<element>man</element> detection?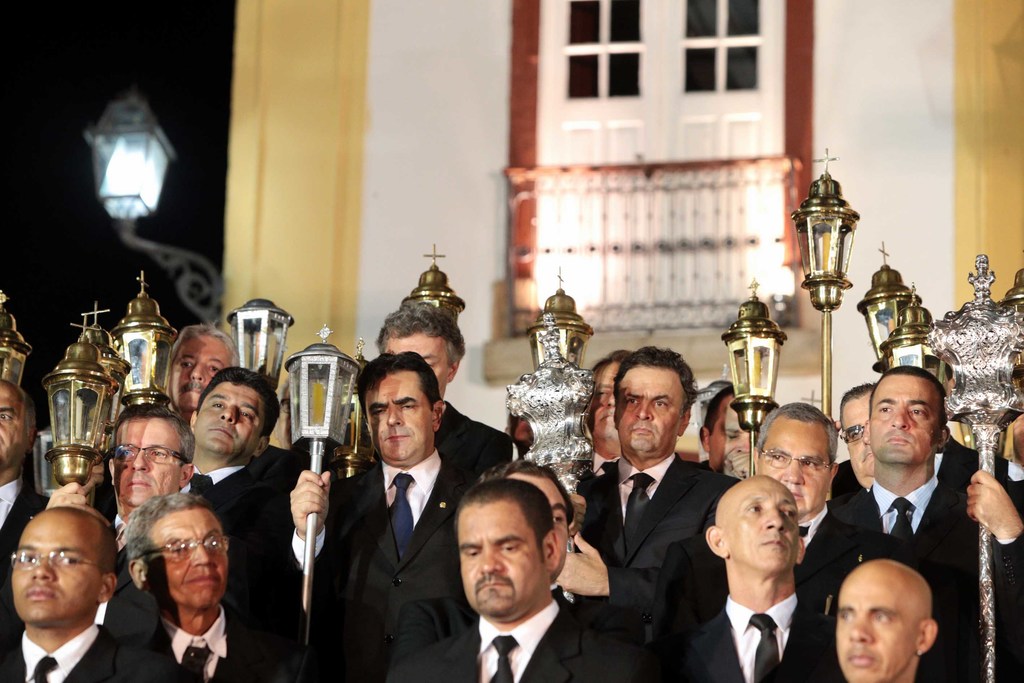
select_region(378, 295, 509, 468)
